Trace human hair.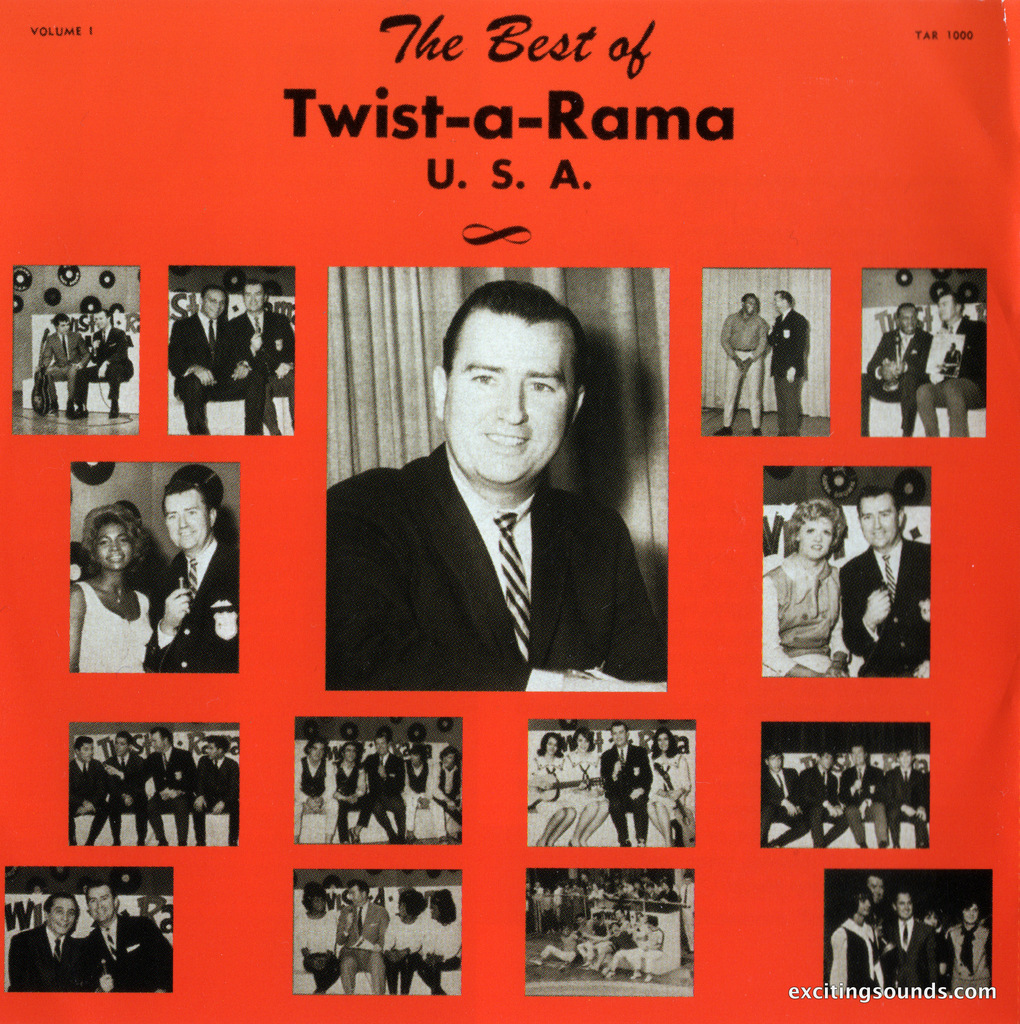
Traced to select_region(68, 736, 94, 753).
